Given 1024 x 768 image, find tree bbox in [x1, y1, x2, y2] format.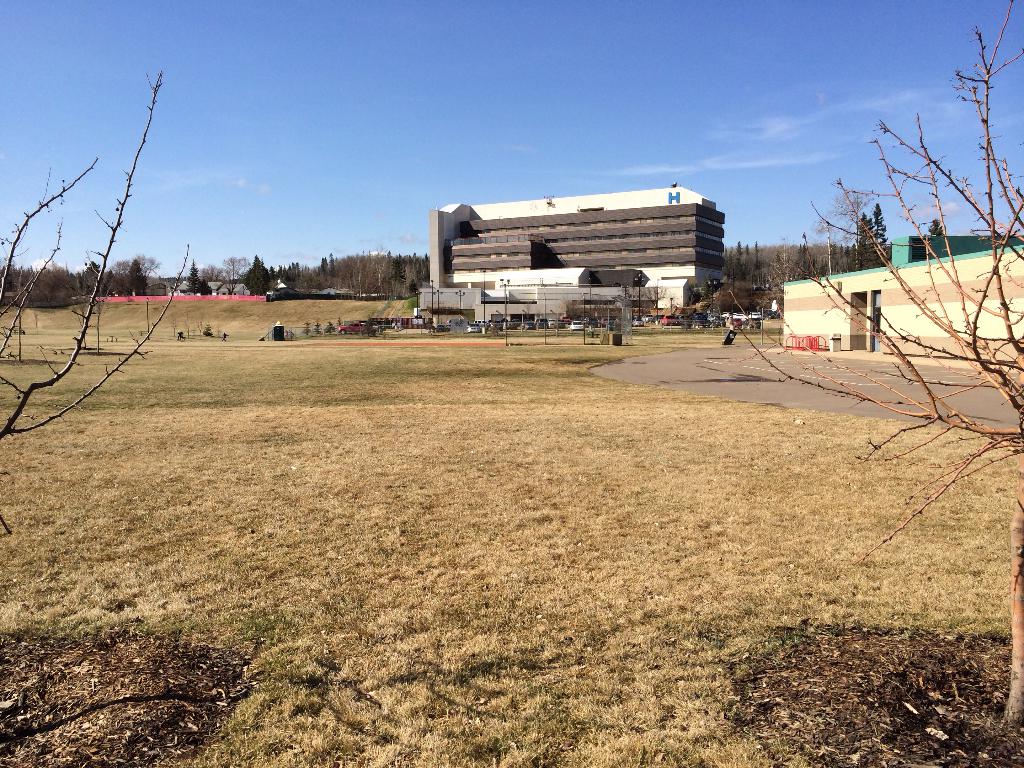
[834, 187, 878, 216].
